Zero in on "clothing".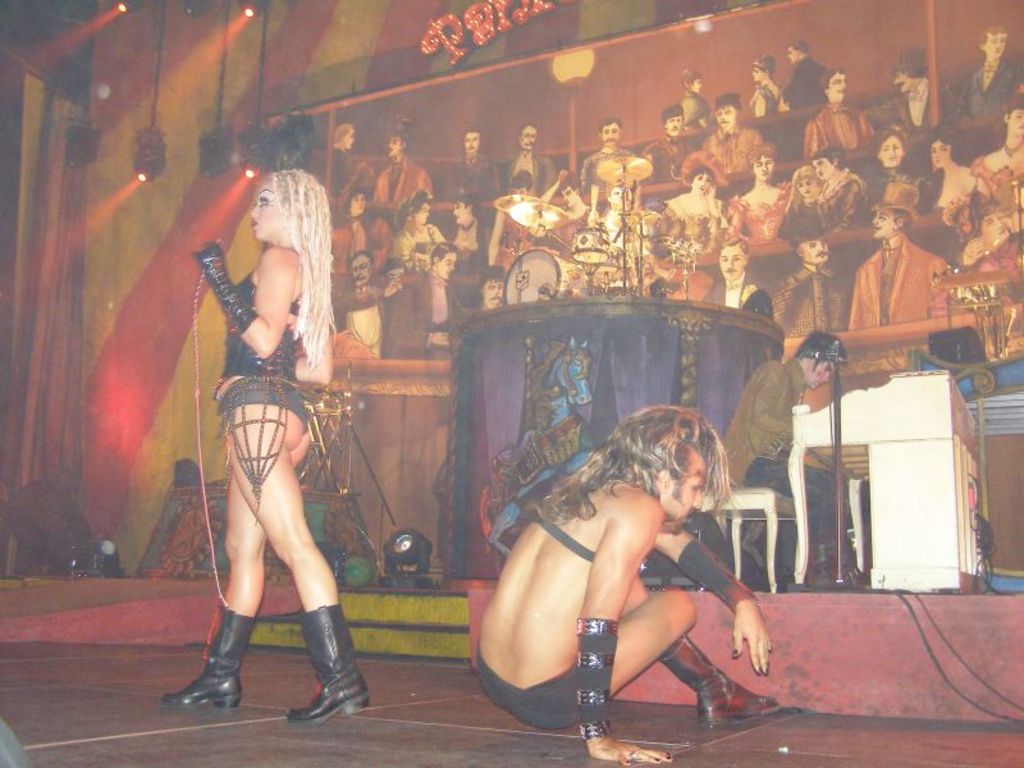
Zeroed in: 333/61/1023/552.
